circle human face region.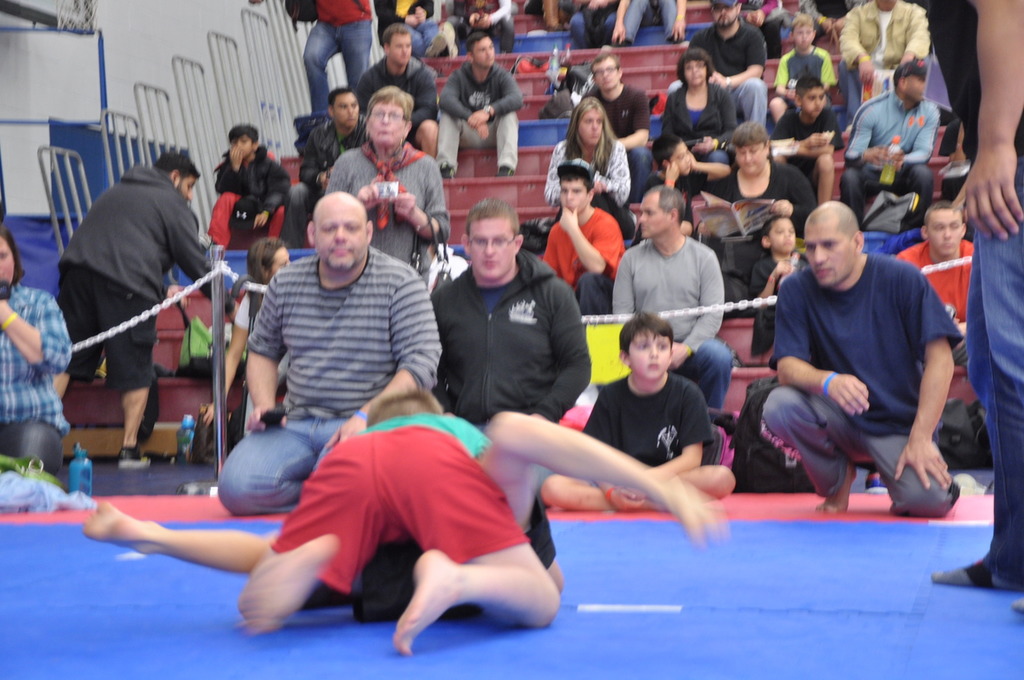
Region: x1=475 y1=36 x2=493 y2=63.
